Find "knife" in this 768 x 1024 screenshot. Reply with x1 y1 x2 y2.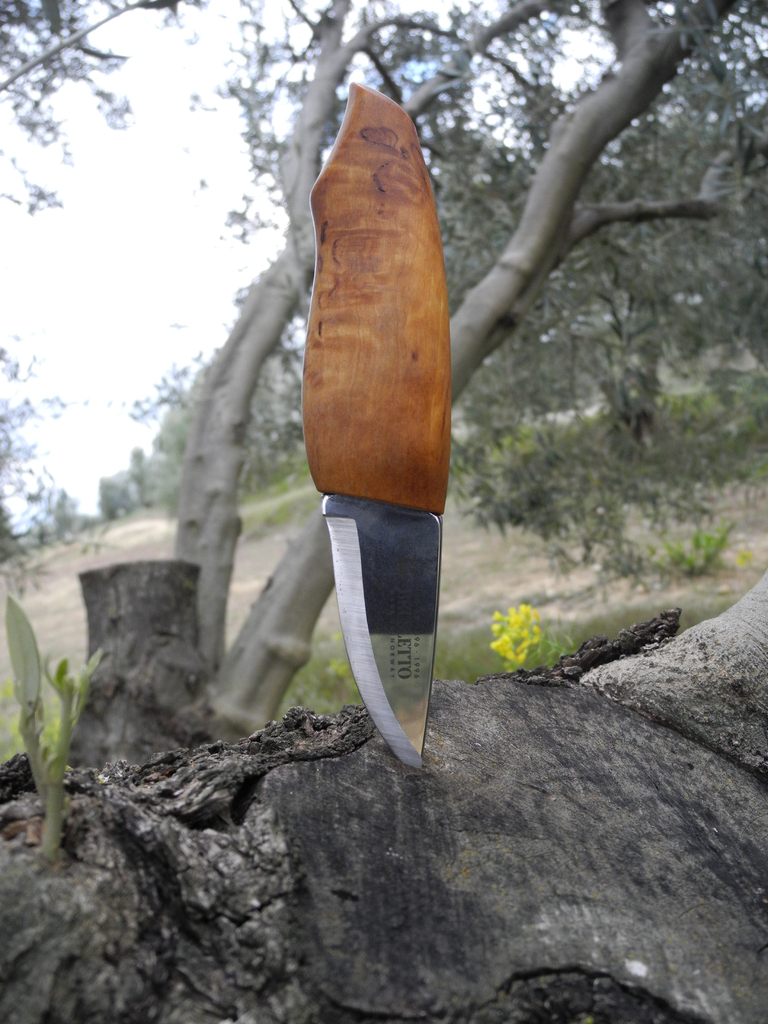
298 76 450 764.
